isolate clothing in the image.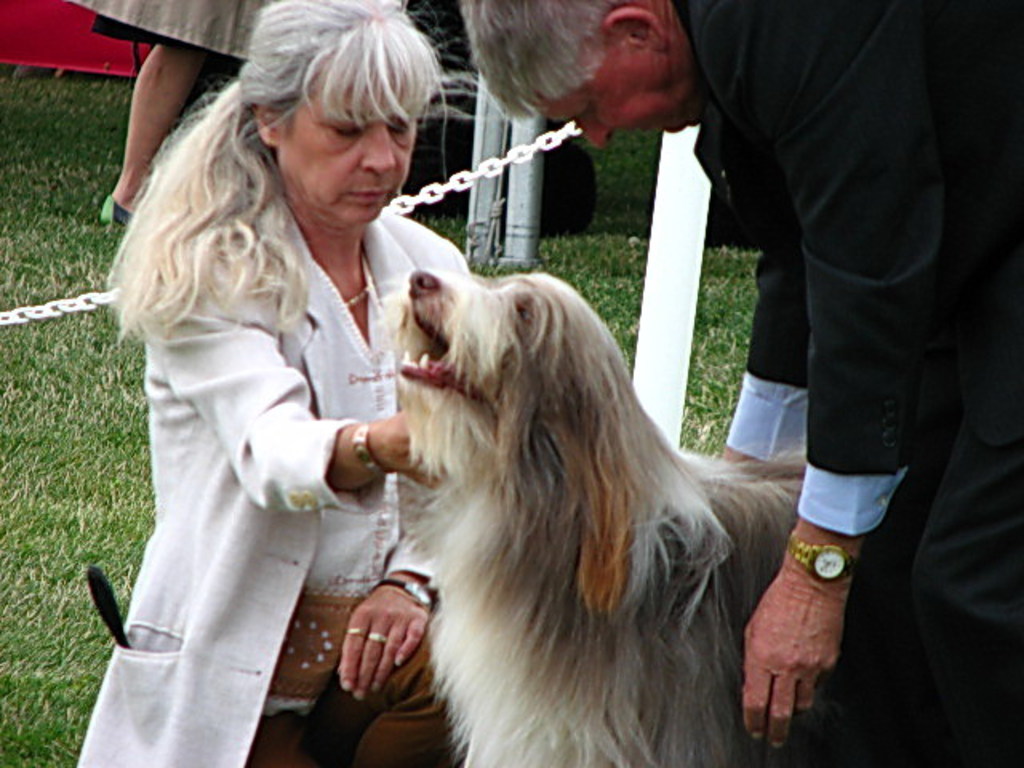
Isolated region: 670/0/1022/766.
